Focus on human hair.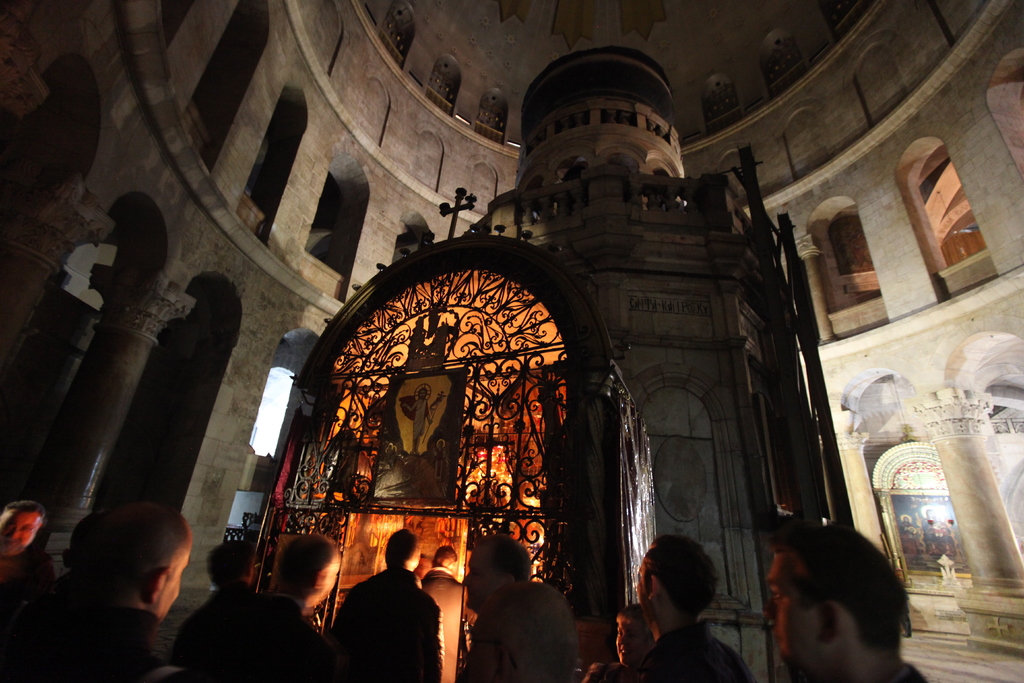
Focused at Rect(433, 544, 458, 569).
